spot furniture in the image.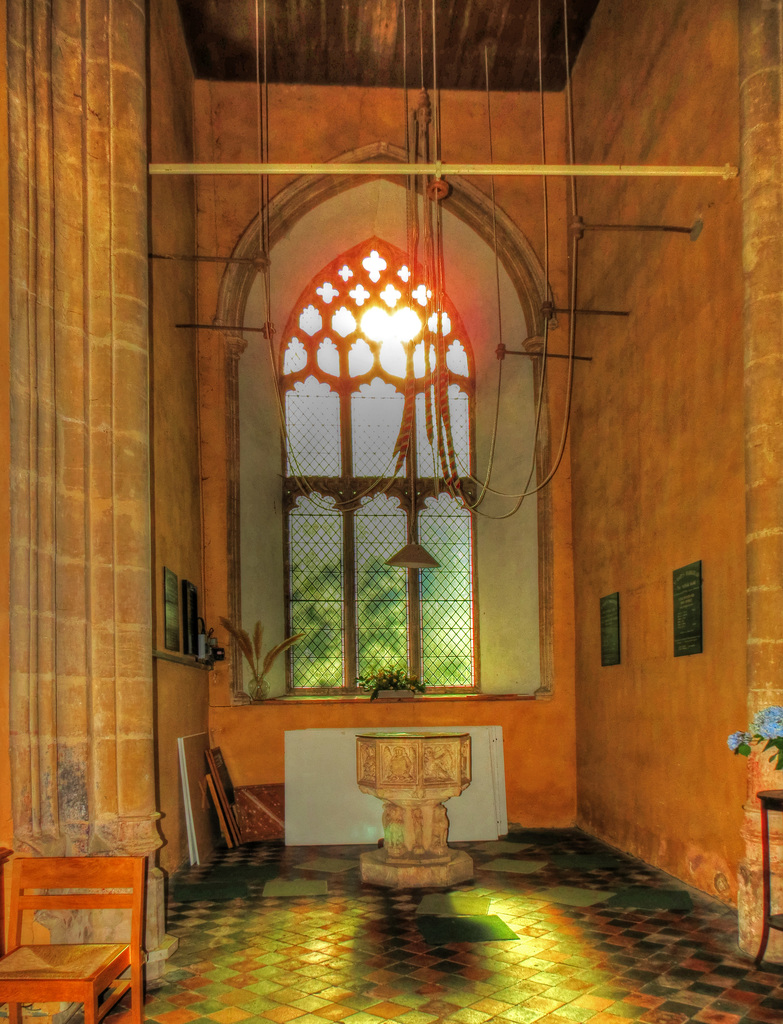
furniture found at x1=0 y1=856 x2=149 y2=1023.
